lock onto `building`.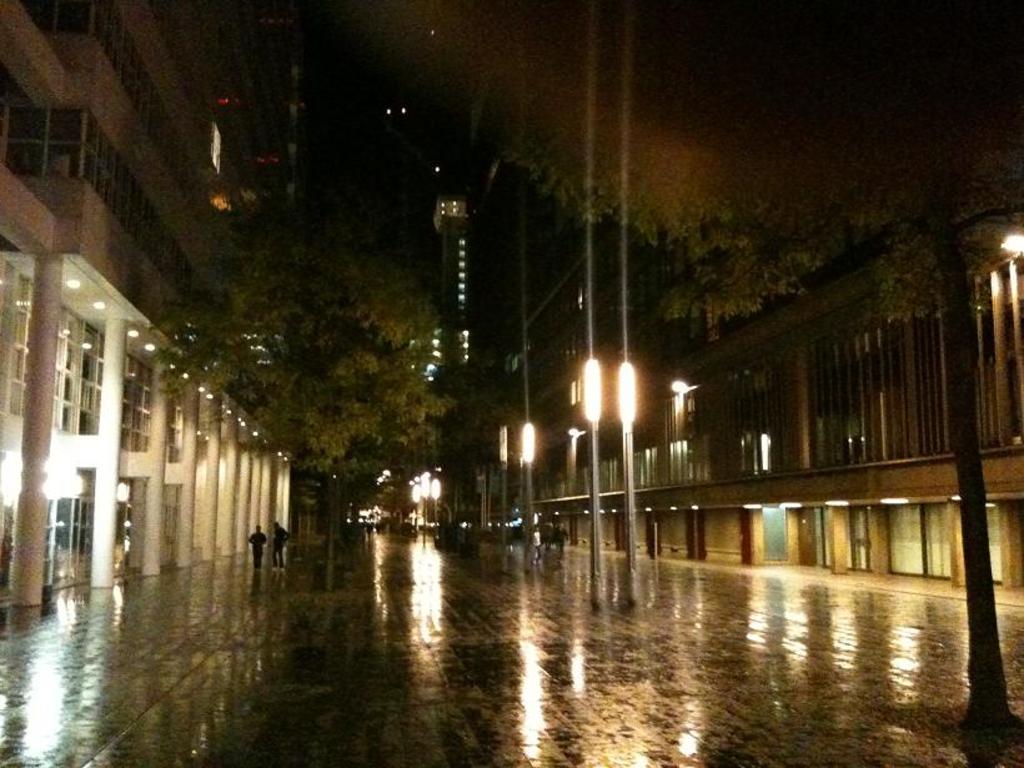
Locked: <box>0,0,306,619</box>.
